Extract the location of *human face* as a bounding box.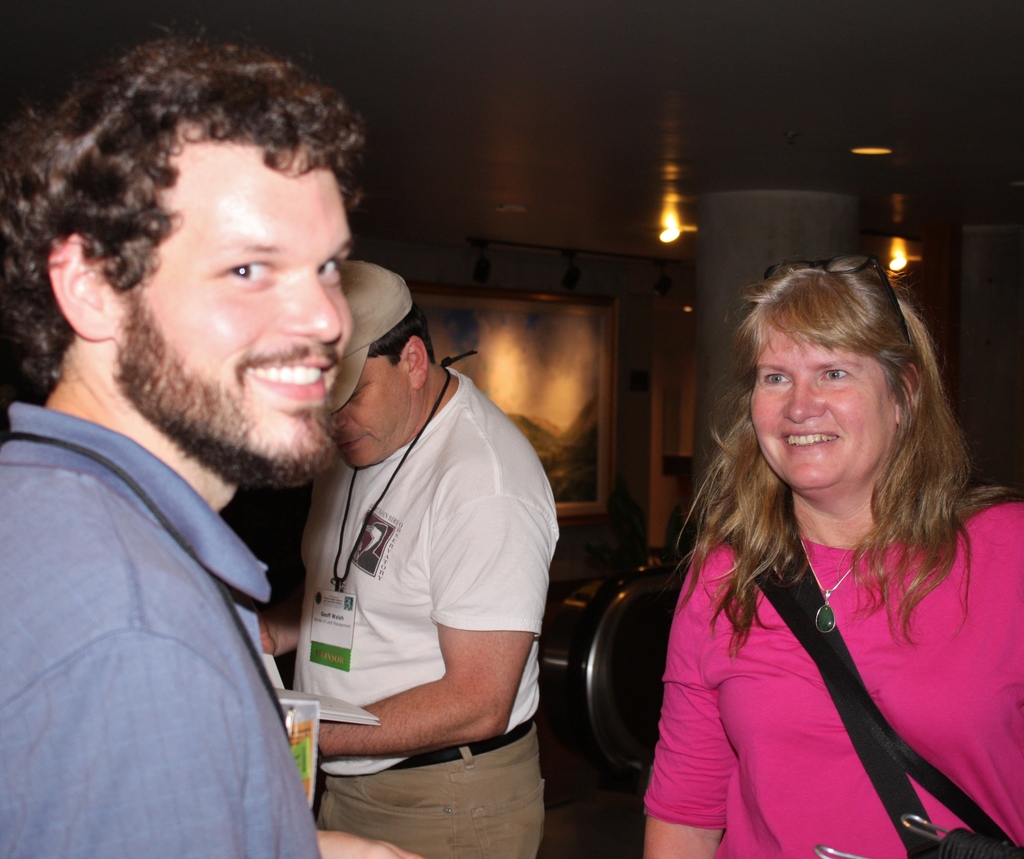
749/312/891/490.
